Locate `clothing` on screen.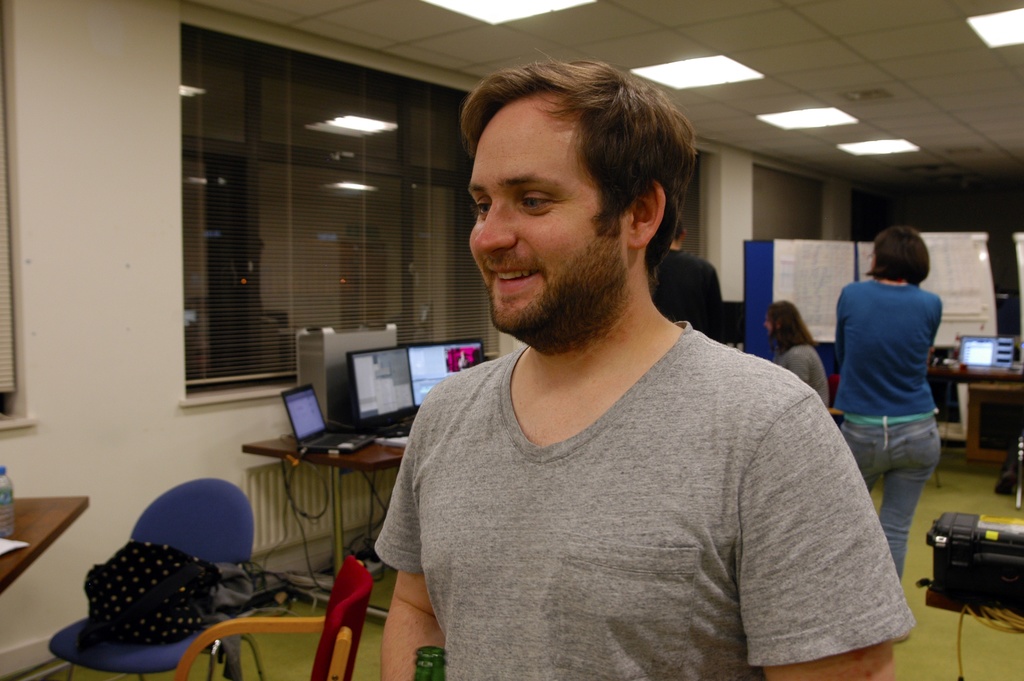
On screen at (x1=380, y1=284, x2=911, y2=675).
